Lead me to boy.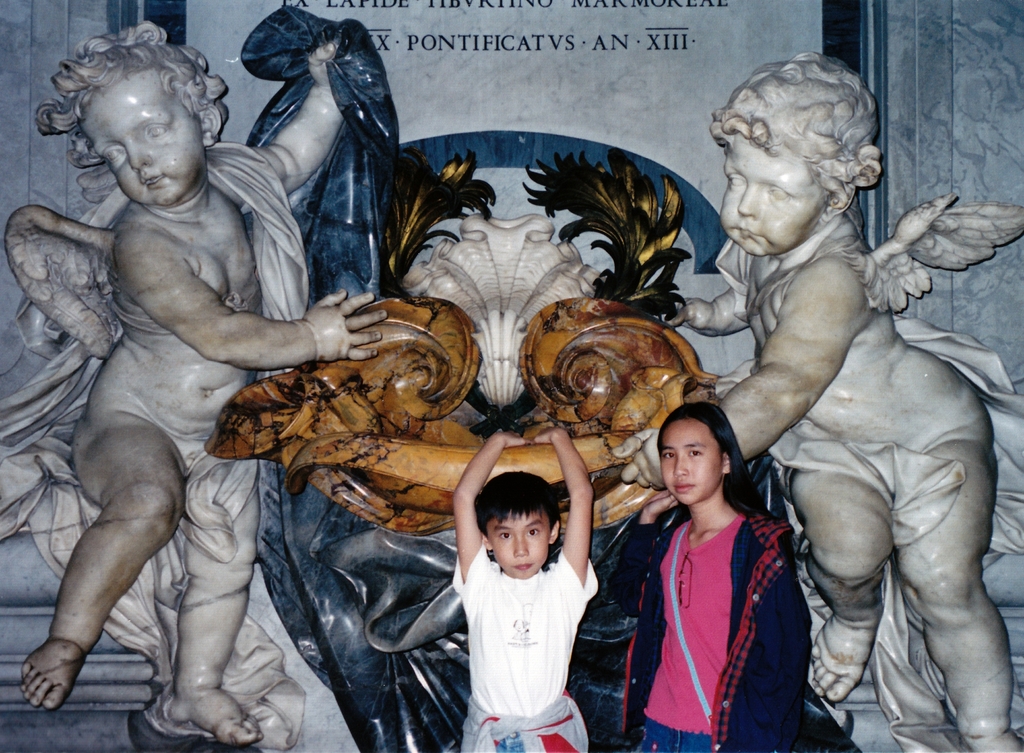
Lead to x1=447 y1=451 x2=609 y2=737.
